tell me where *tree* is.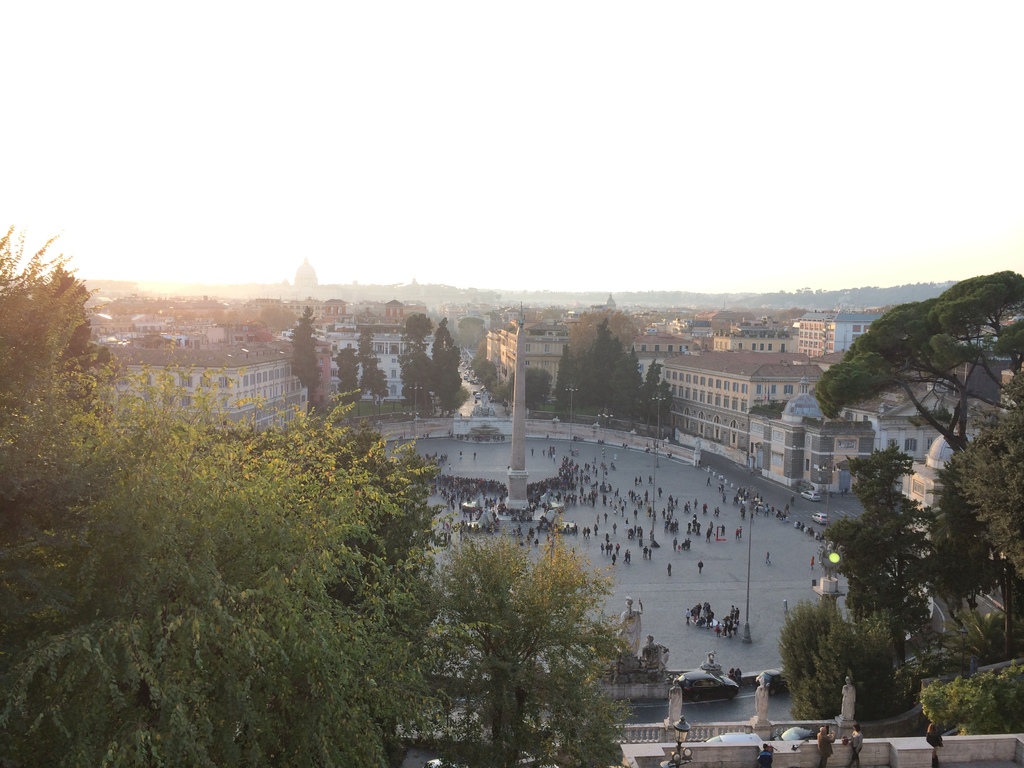
*tree* is at {"left": 820, "top": 443, "right": 948, "bottom": 716}.
